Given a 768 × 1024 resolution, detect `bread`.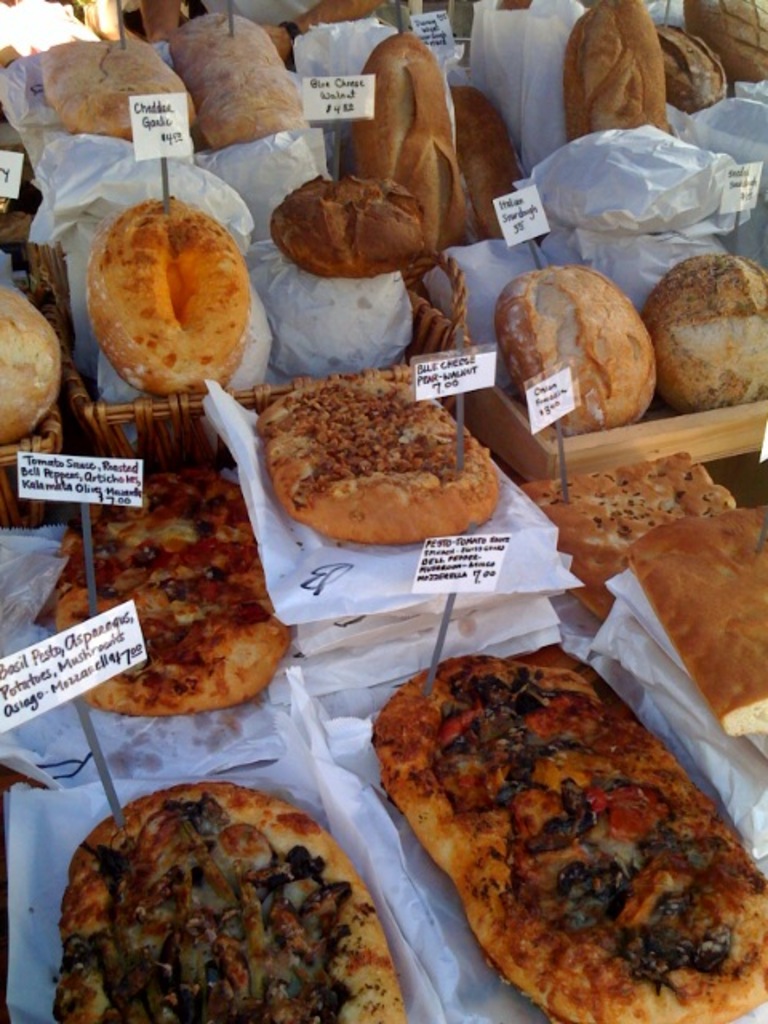
select_region(494, 0, 531, 13).
